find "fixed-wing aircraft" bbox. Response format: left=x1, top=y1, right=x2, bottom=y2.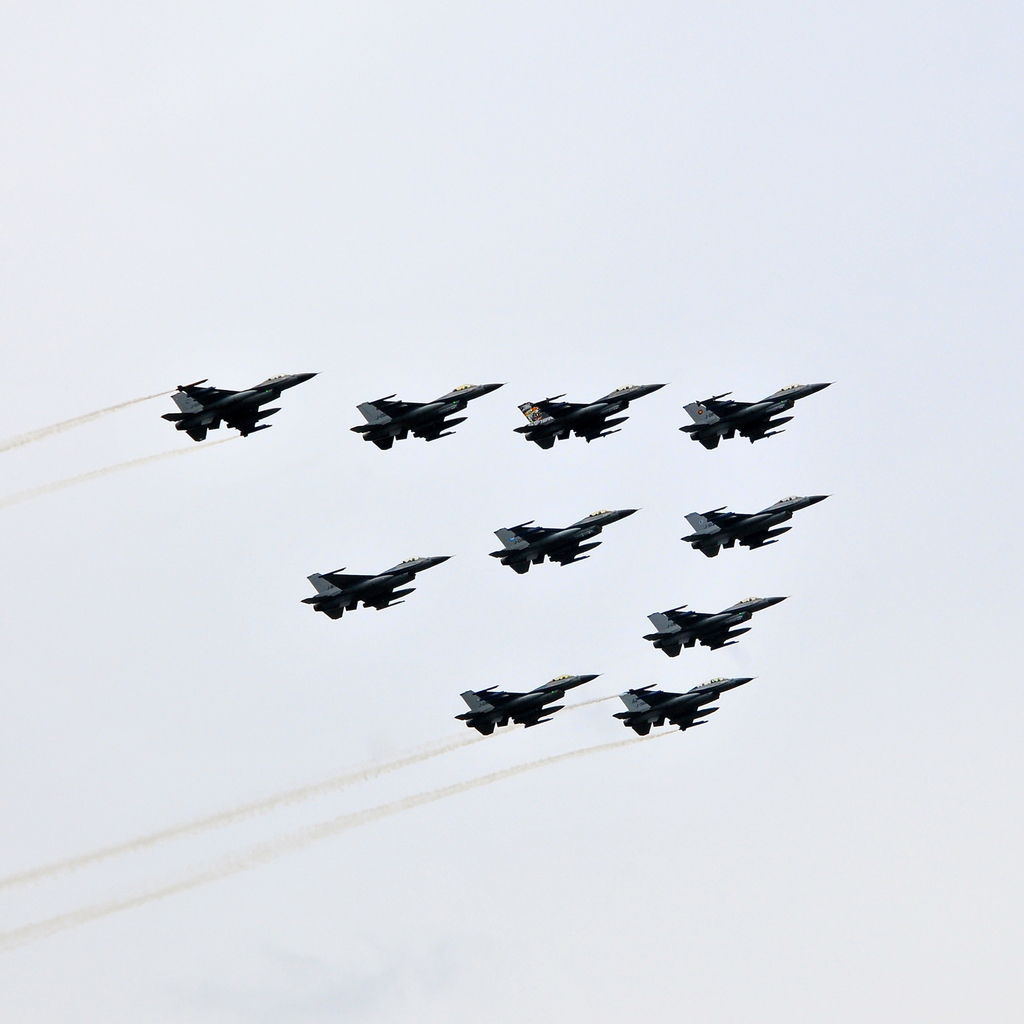
left=299, top=552, right=446, bottom=621.
